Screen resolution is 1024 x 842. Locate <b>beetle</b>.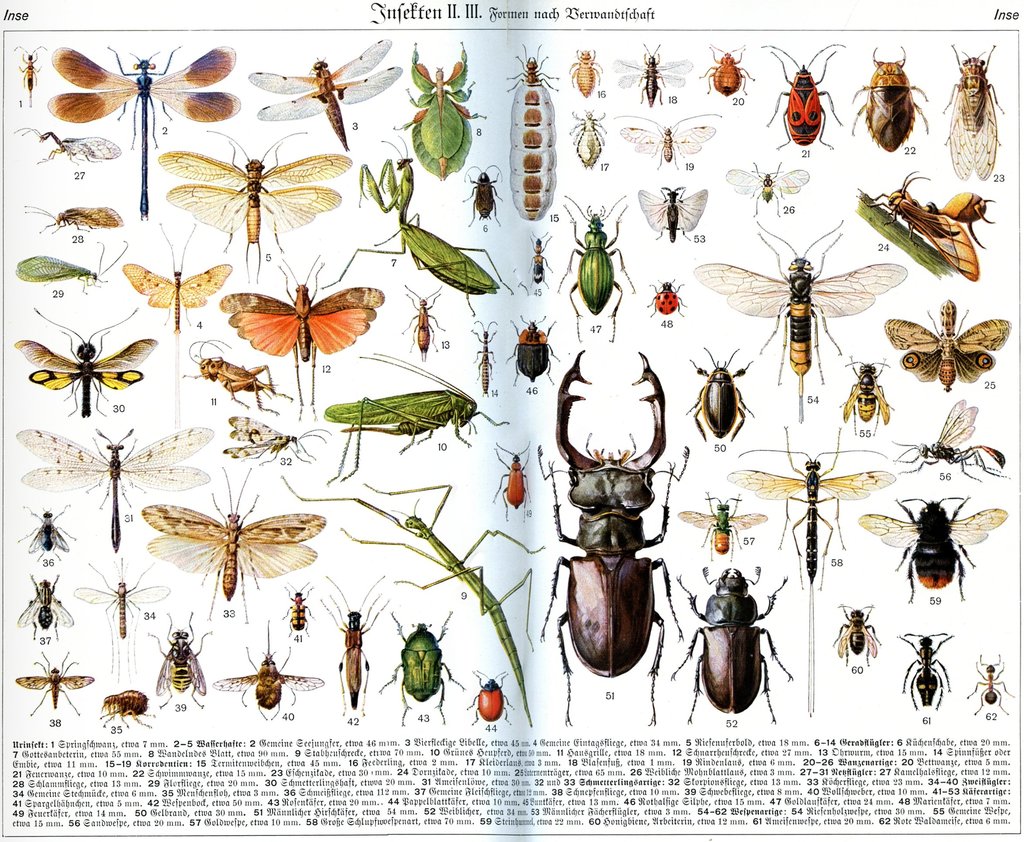
{"left": 566, "top": 110, "right": 607, "bottom": 166}.
